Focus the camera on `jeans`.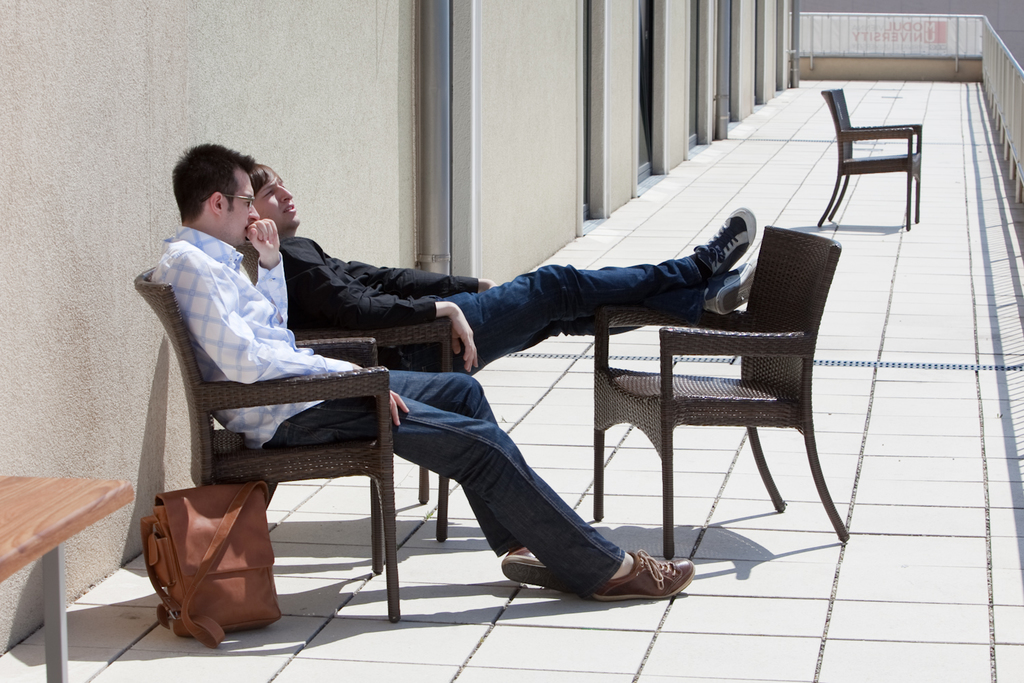
Focus region: [x1=425, y1=253, x2=705, y2=369].
